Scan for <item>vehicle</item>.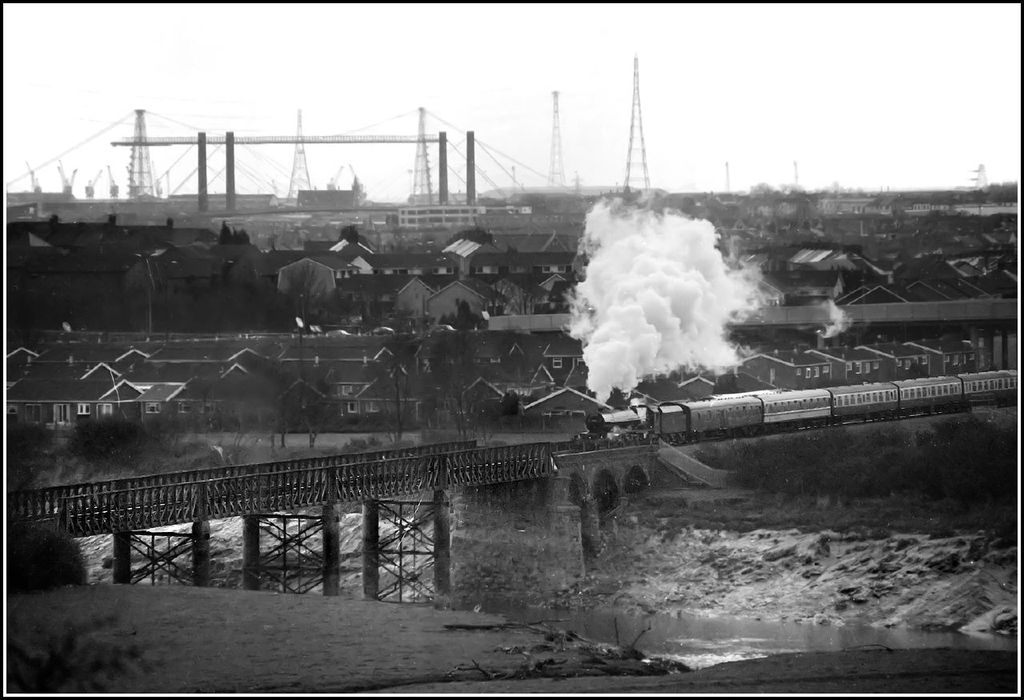
Scan result: crop(638, 352, 1018, 450).
